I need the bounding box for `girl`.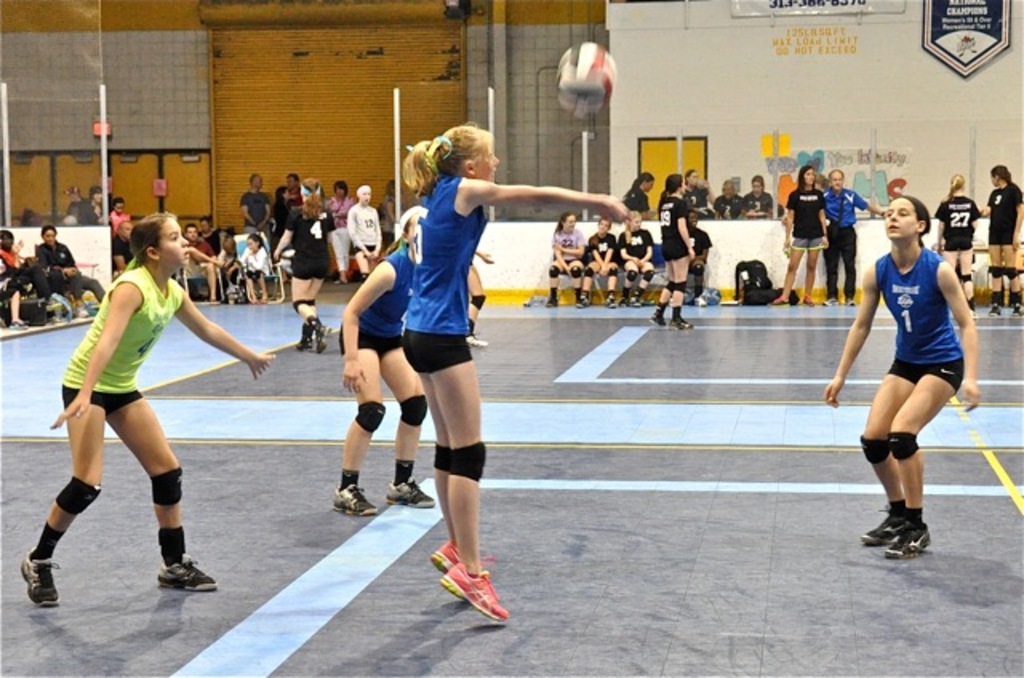
Here it is: {"x1": 27, "y1": 205, "x2": 282, "y2": 616}.
